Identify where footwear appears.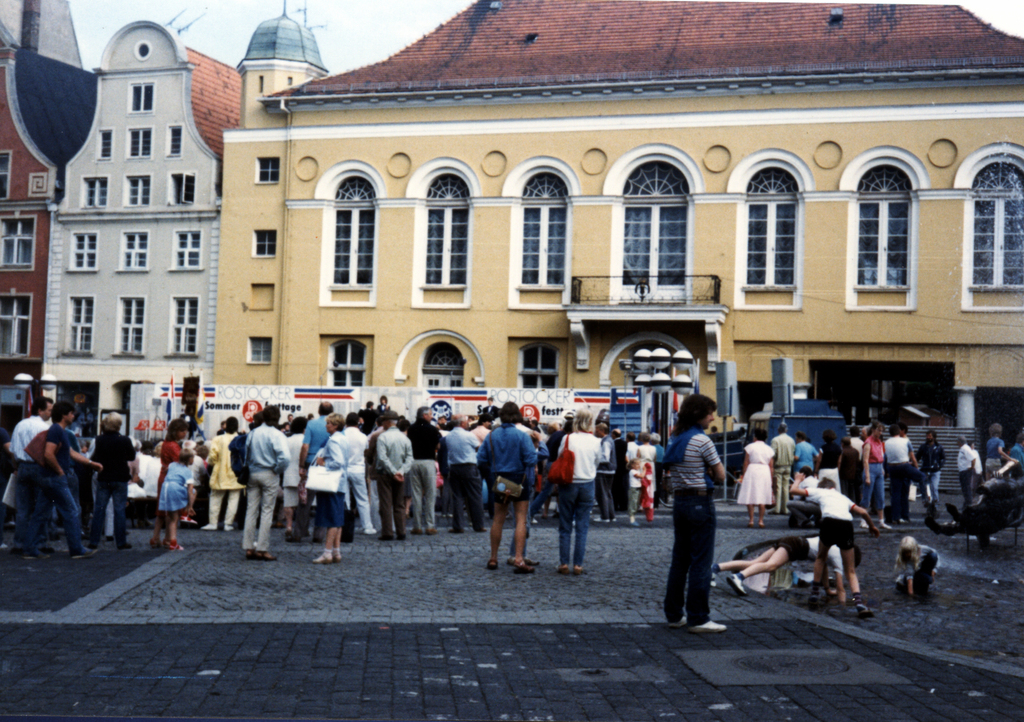
Appears at bbox=[628, 521, 637, 524].
